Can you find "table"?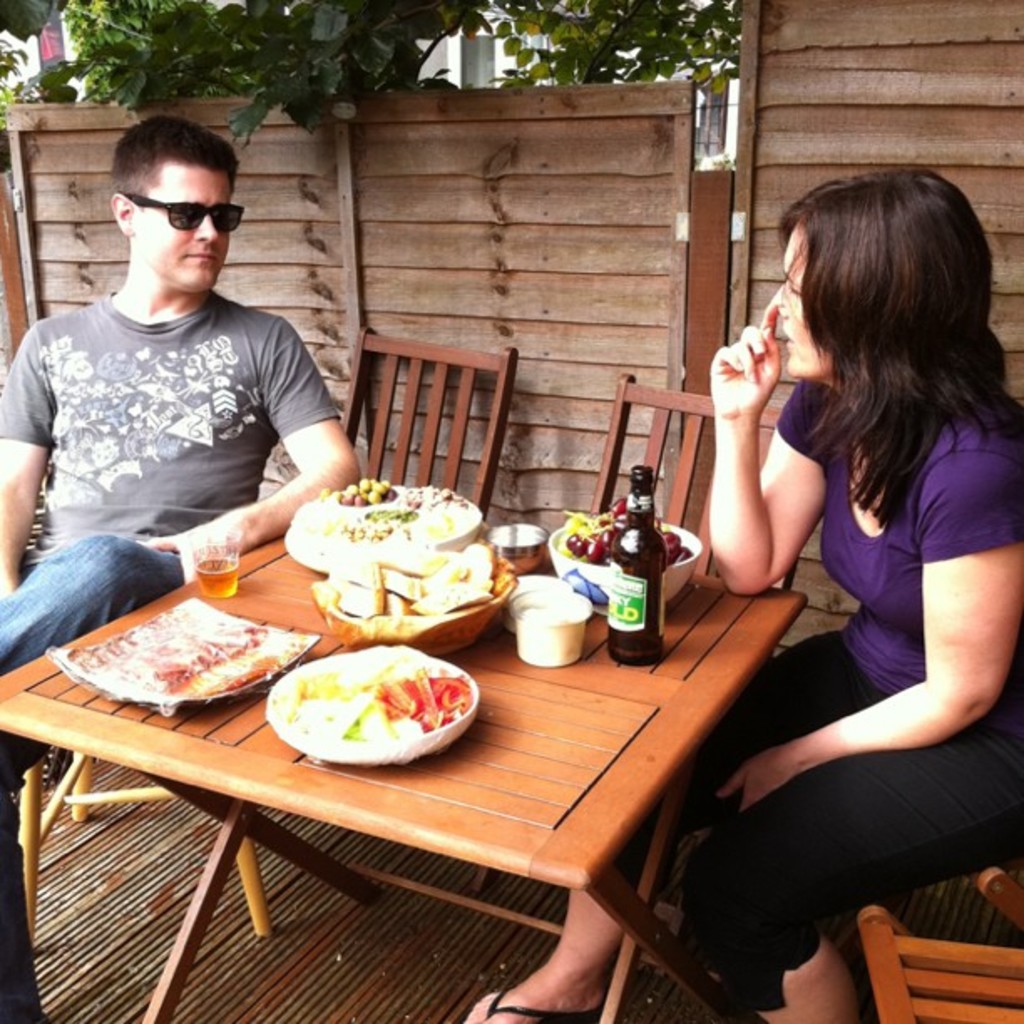
Yes, bounding box: x1=32, y1=515, x2=803, y2=1023.
